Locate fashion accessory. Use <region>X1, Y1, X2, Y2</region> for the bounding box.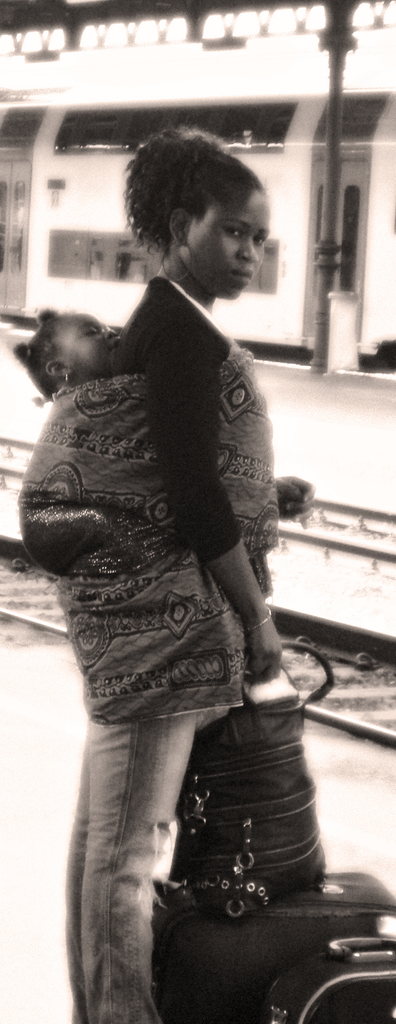
<region>20, 346, 30, 368</region>.
